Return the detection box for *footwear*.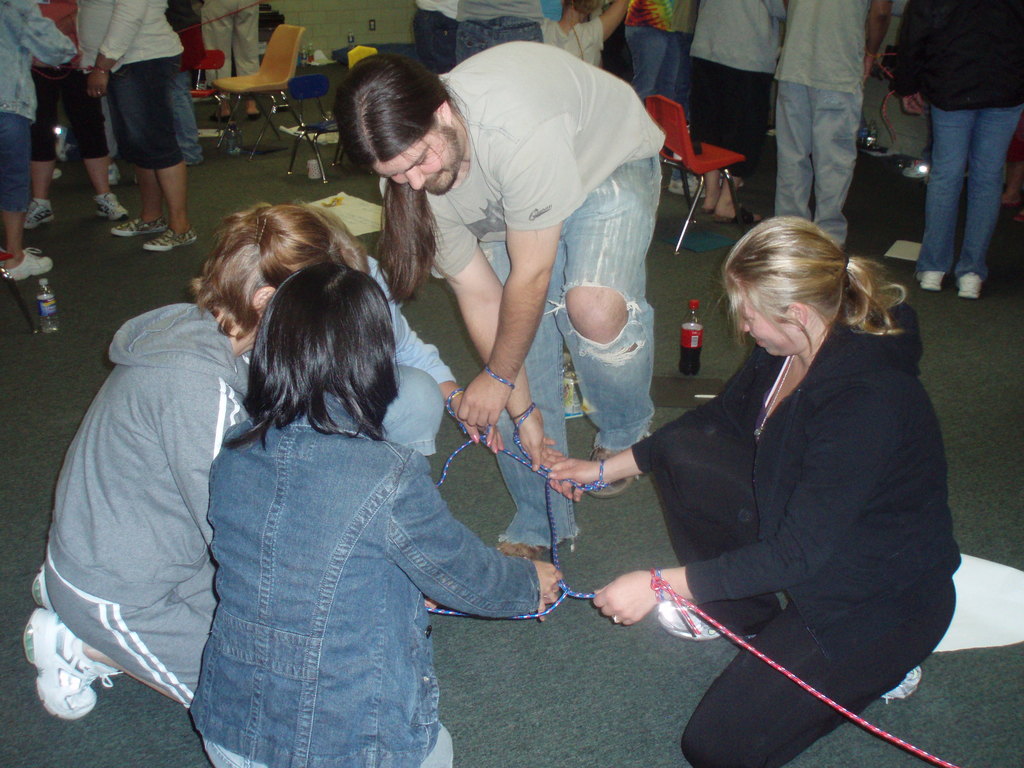
(31,572,57,615).
